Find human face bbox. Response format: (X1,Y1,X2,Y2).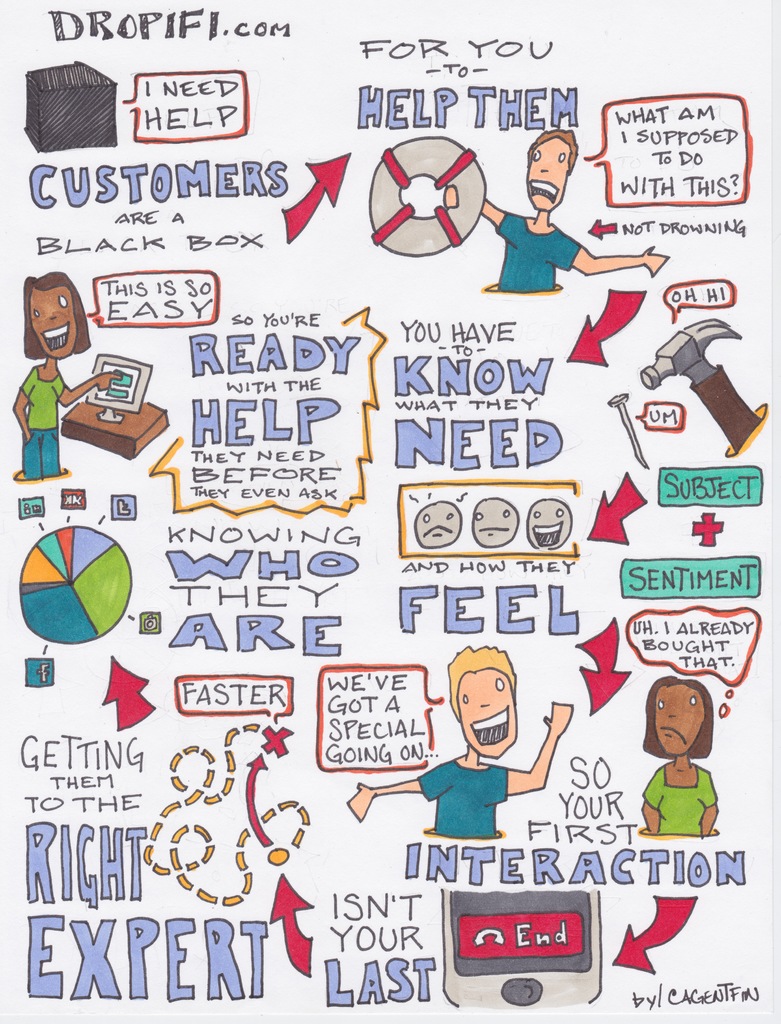
(524,138,566,207).
